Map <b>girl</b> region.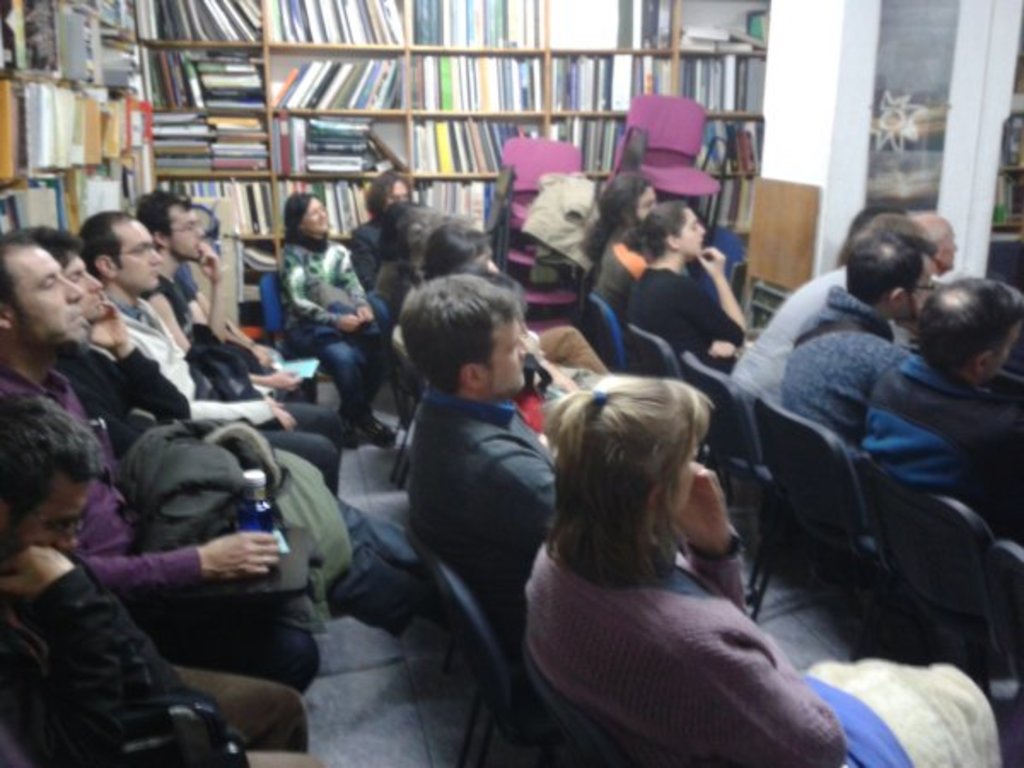
Mapped to box(280, 193, 398, 442).
